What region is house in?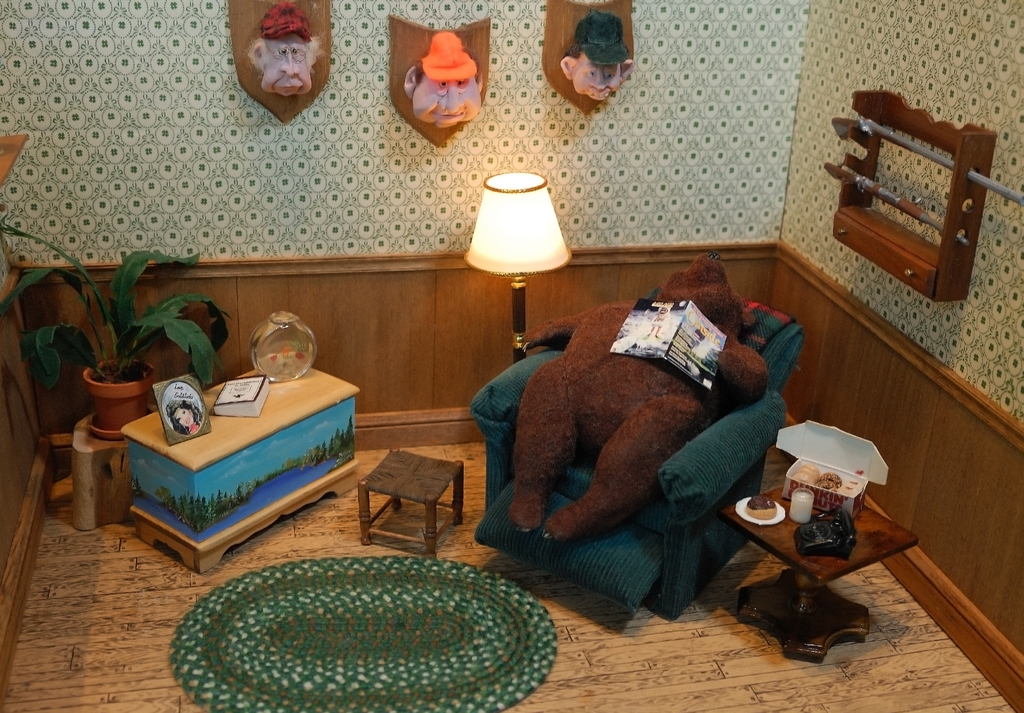
bbox(0, 0, 1023, 712).
